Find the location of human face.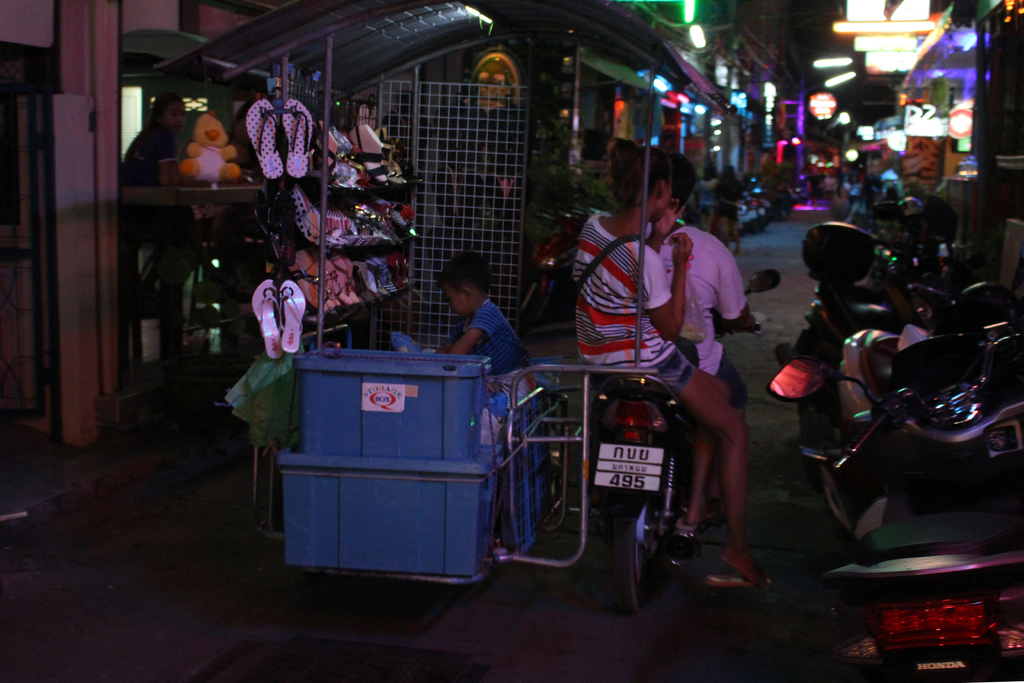
Location: 163, 99, 186, 133.
